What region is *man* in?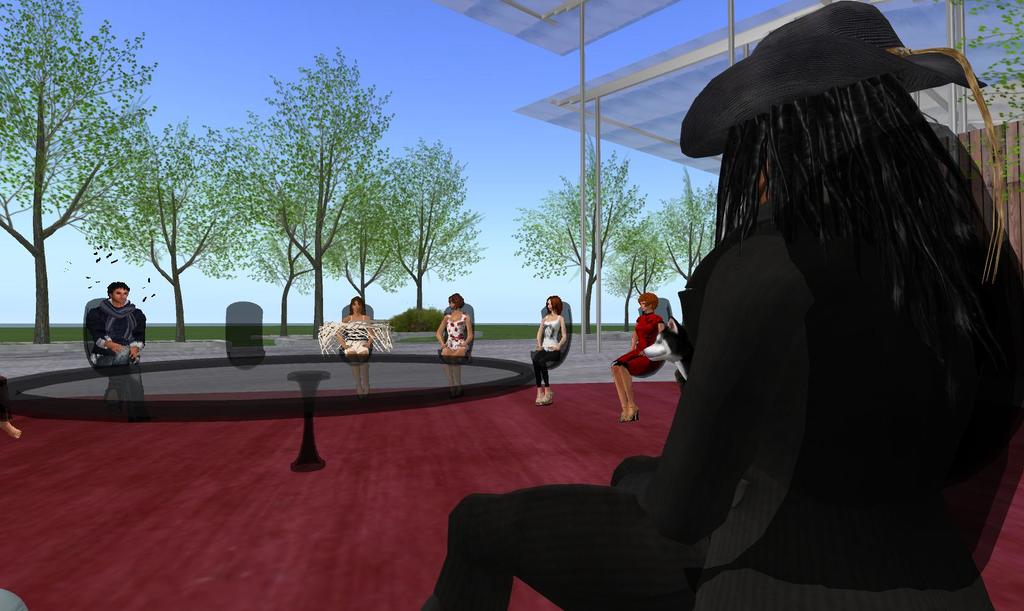
region(420, 0, 1023, 610).
